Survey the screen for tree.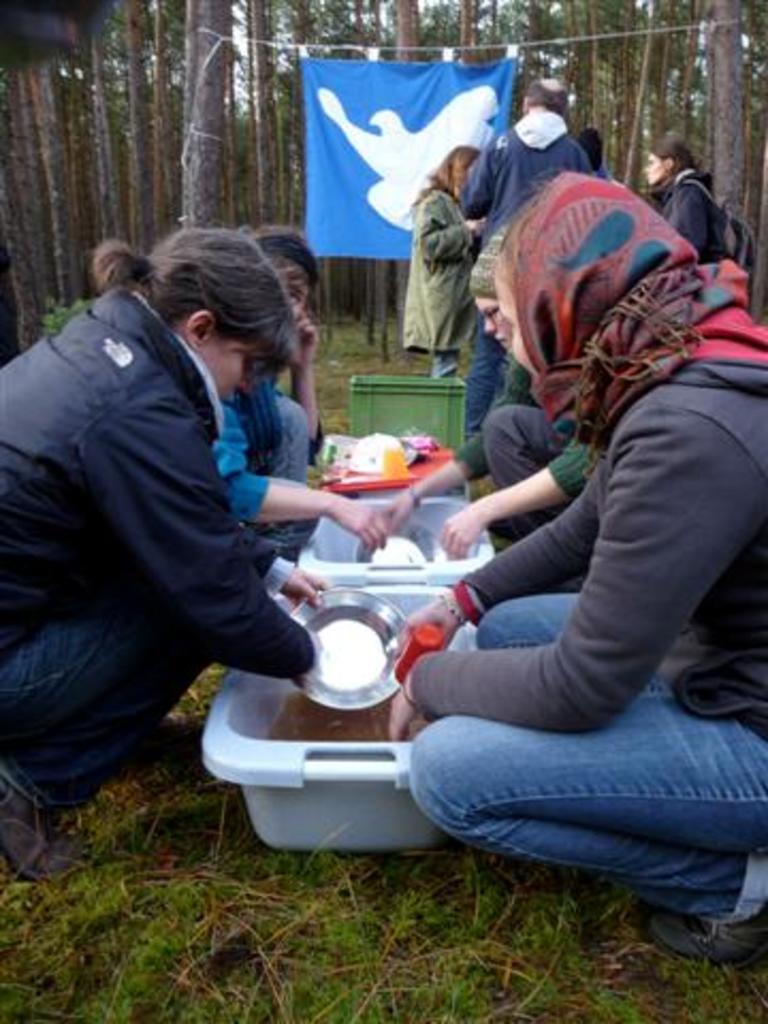
Survey found: [left=698, top=0, right=749, bottom=233].
